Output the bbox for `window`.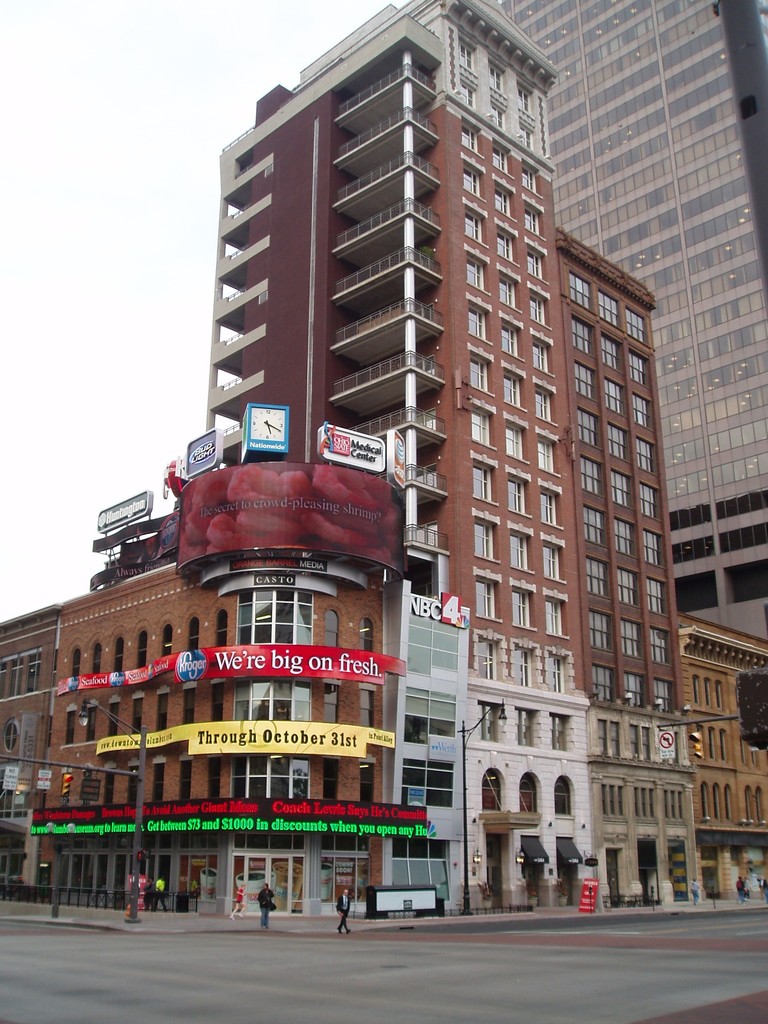
x1=600 y1=783 x2=607 y2=816.
